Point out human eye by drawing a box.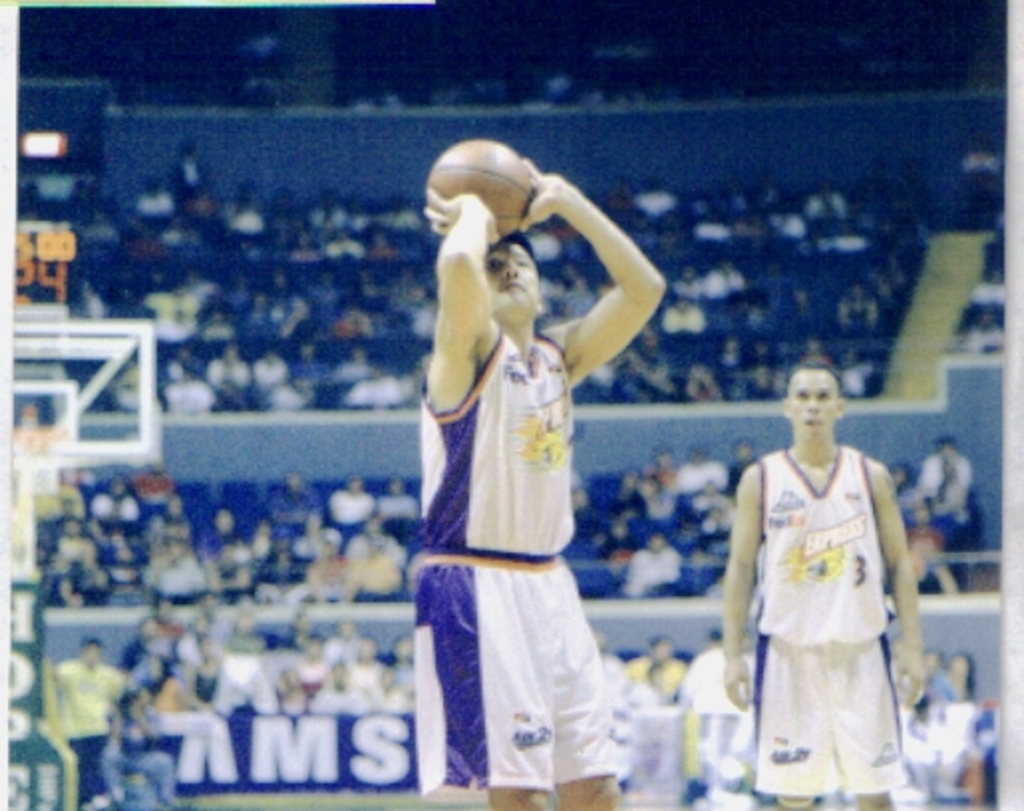
809, 382, 835, 400.
